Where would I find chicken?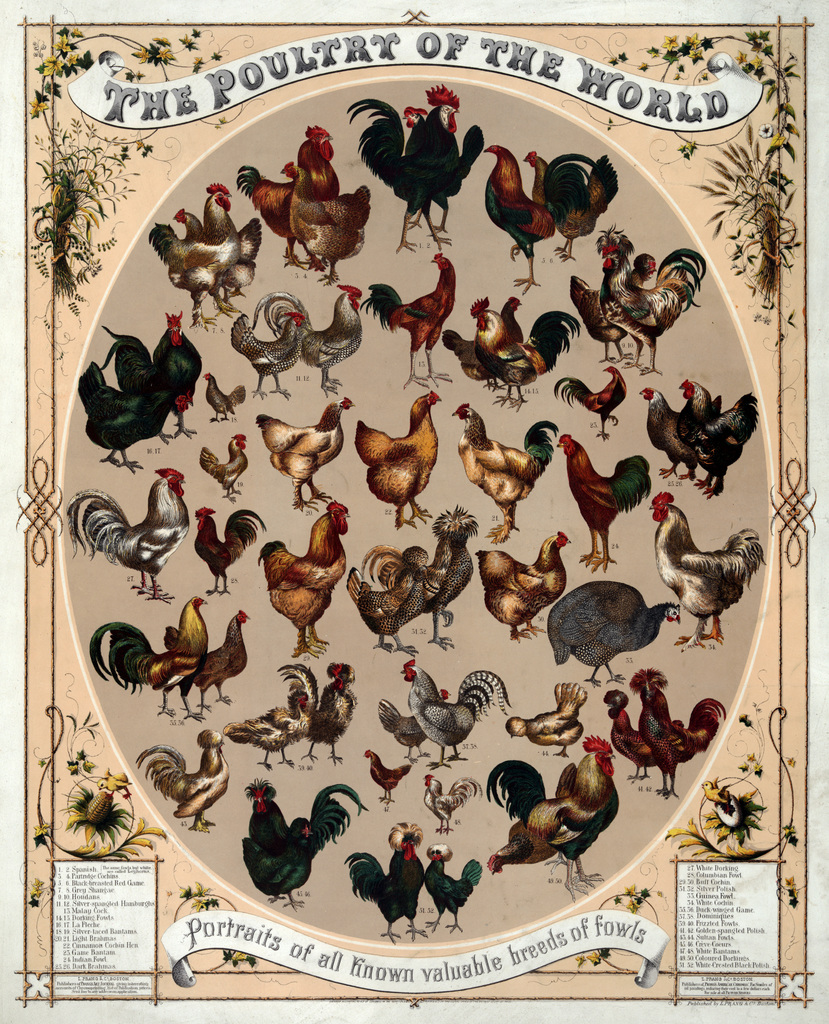
At [237,772,370,915].
